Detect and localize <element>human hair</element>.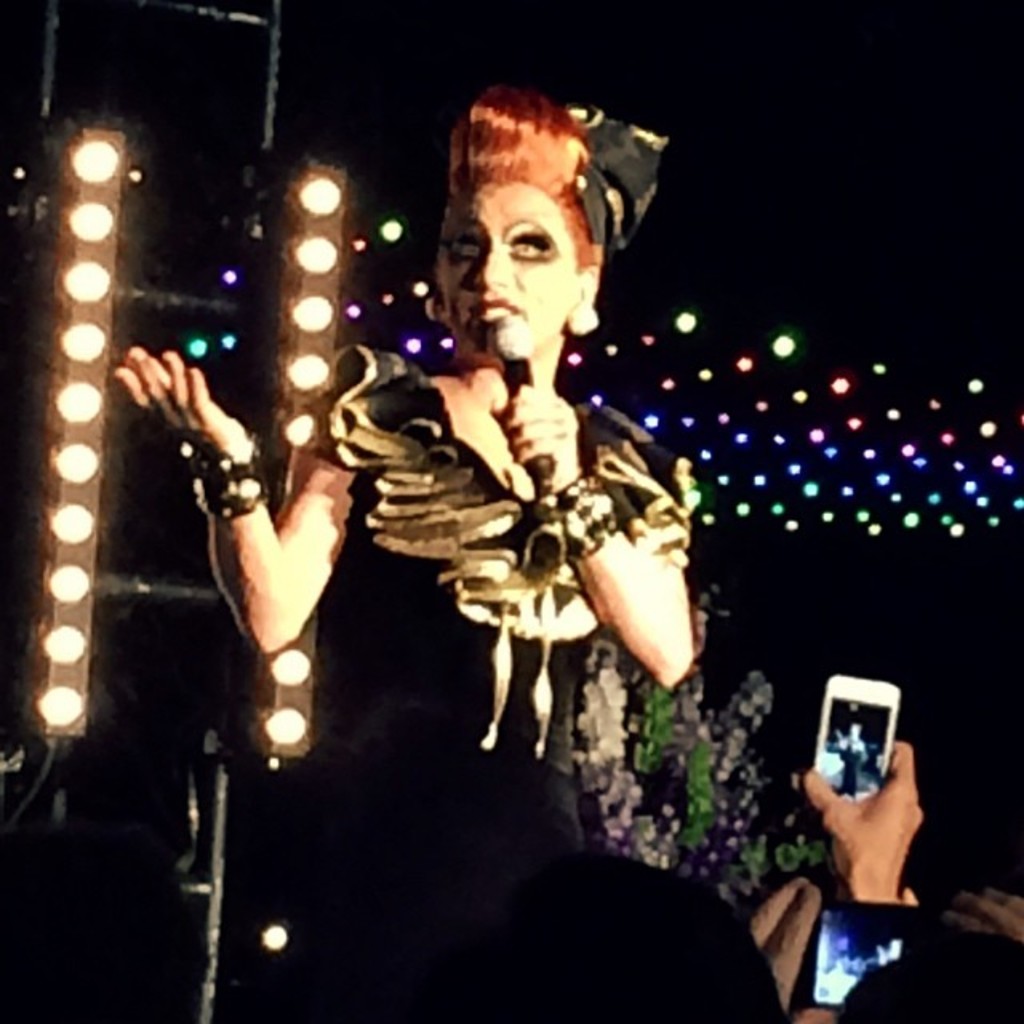
Localized at x1=454, y1=86, x2=598, y2=270.
